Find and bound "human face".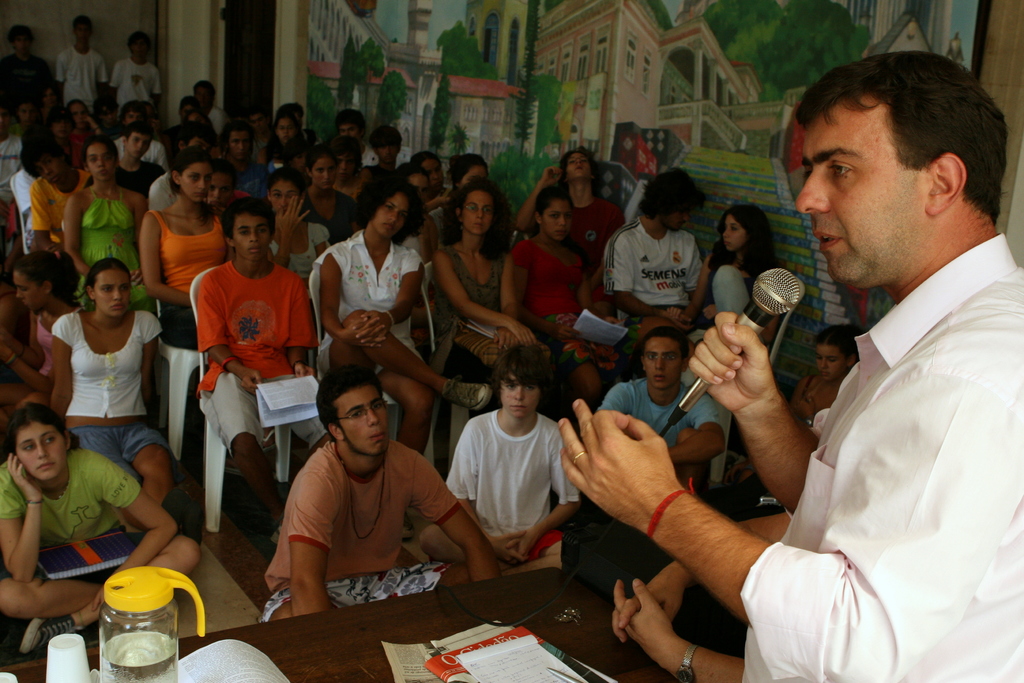
Bound: 196 90 205 108.
